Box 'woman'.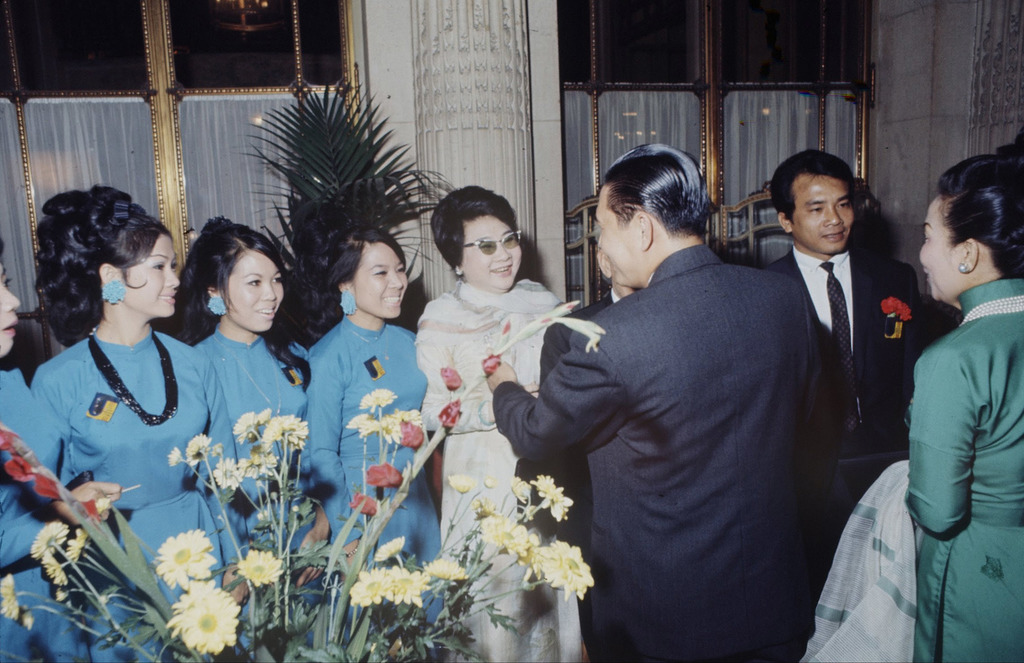
{"x1": 172, "y1": 216, "x2": 312, "y2": 662}.
